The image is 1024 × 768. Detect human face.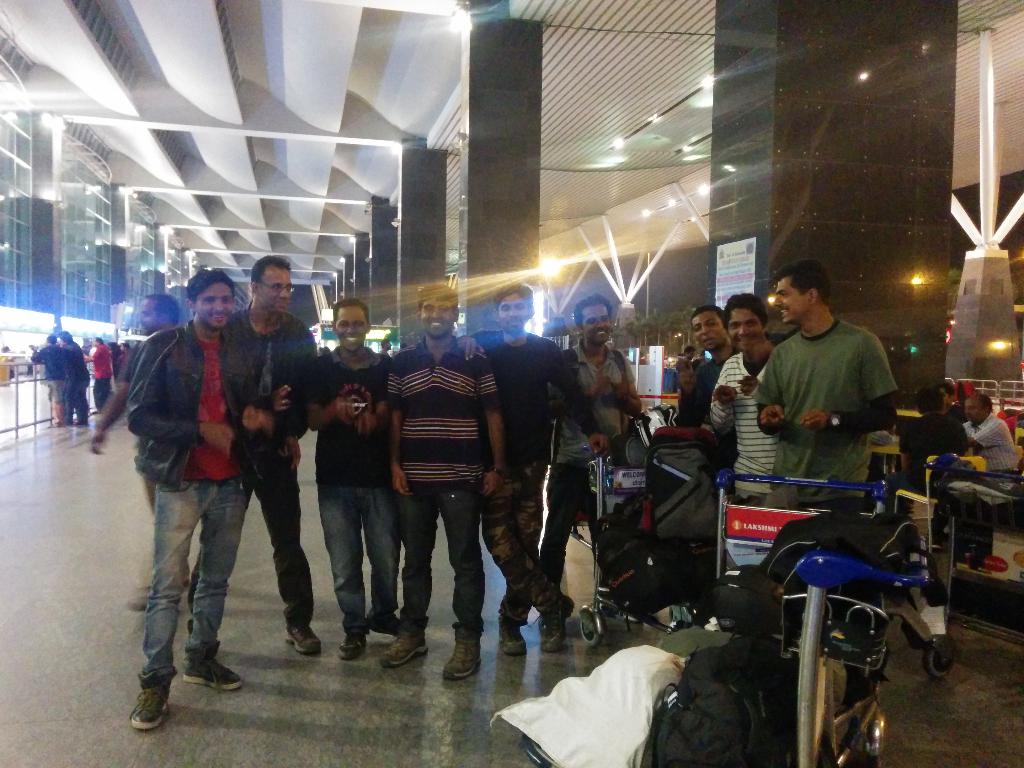
Detection: (left=424, top=301, right=457, bottom=338).
